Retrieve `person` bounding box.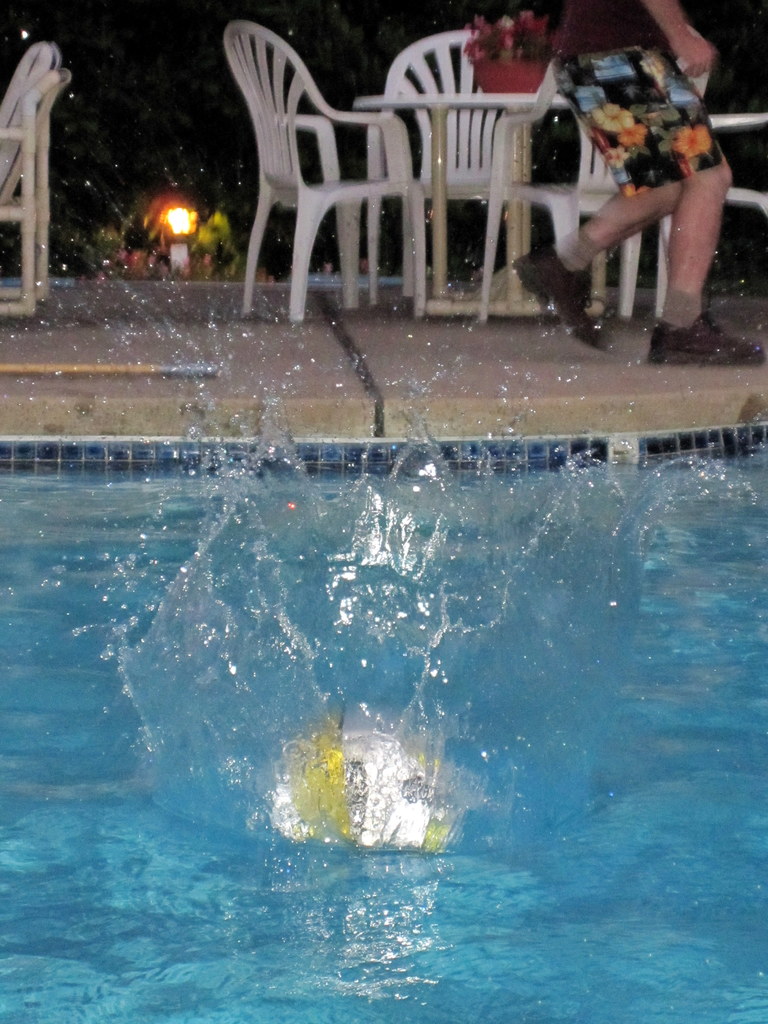
Bounding box: select_region(510, 4, 767, 370).
